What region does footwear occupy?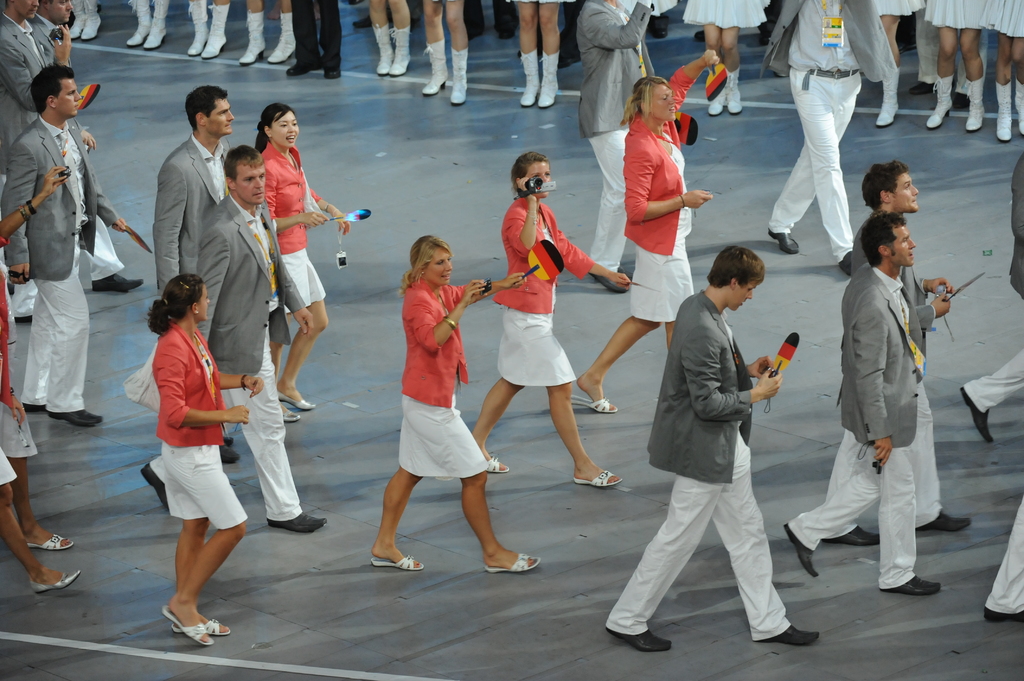
BBox(26, 532, 76, 554).
